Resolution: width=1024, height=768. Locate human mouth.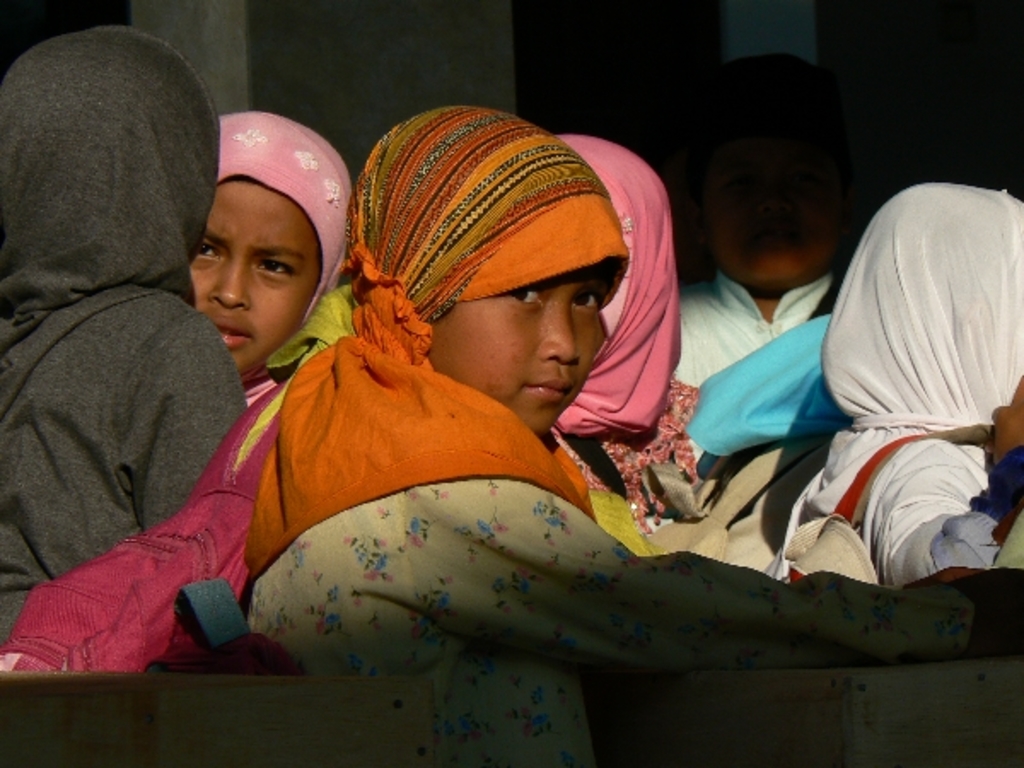
526/377/572/401.
